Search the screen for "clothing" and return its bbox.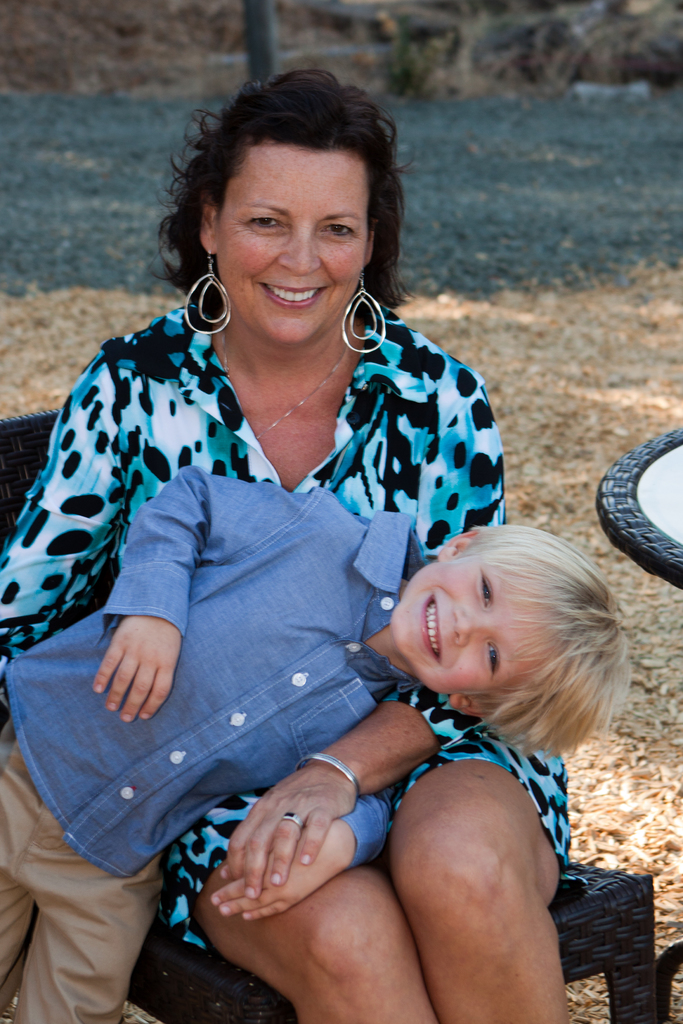
Found: BBox(3, 467, 432, 869).
